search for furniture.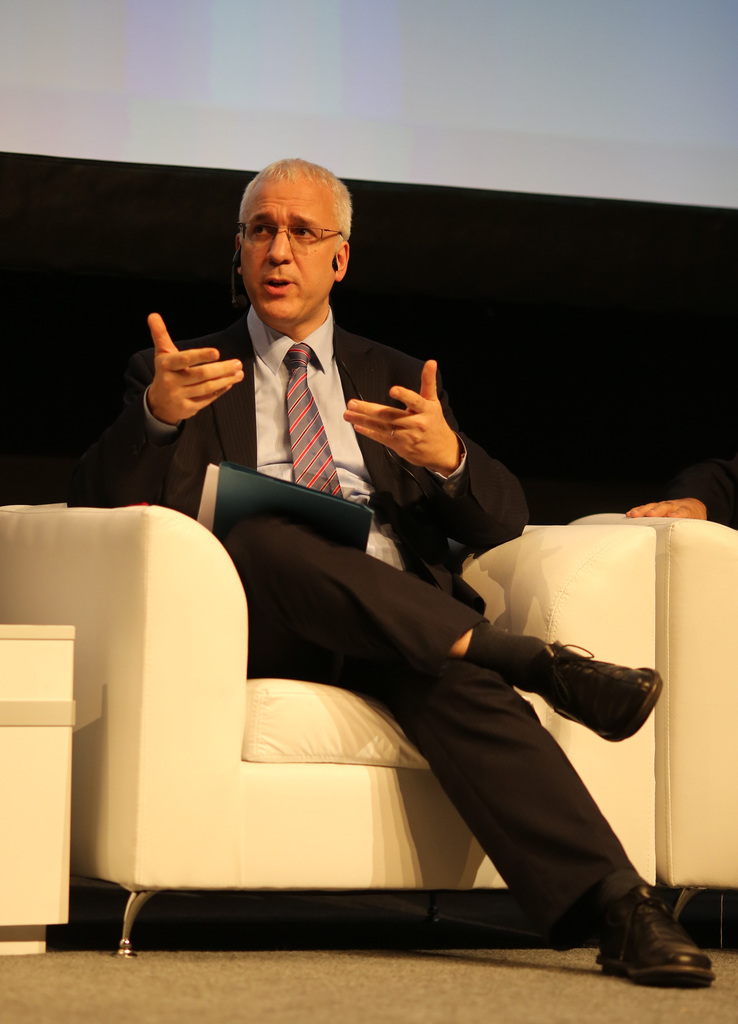
Found at box(0, 501, 737, 970).
